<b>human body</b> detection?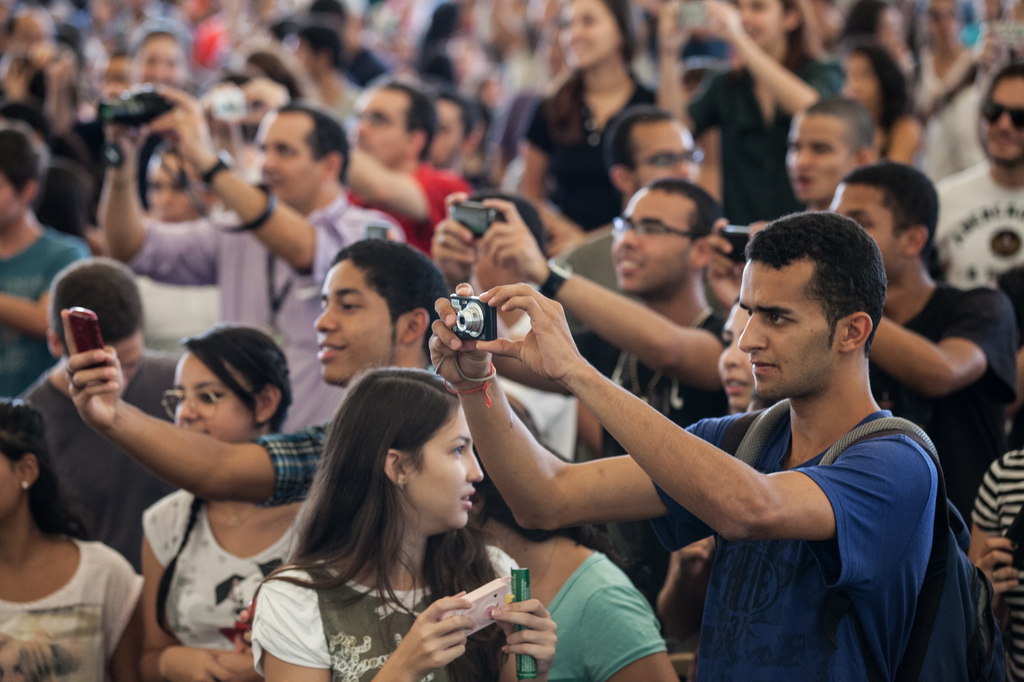
x1=521, y1=200, x2=950, y2=669
